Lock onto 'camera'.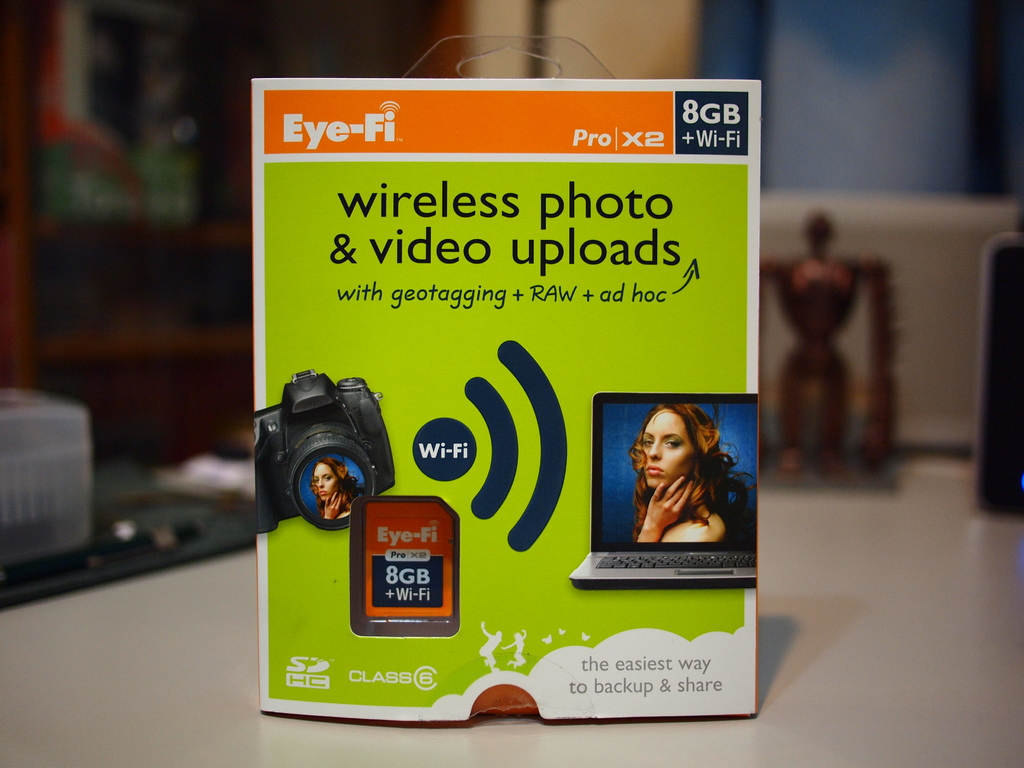
Locked: 246 362 393 531.
